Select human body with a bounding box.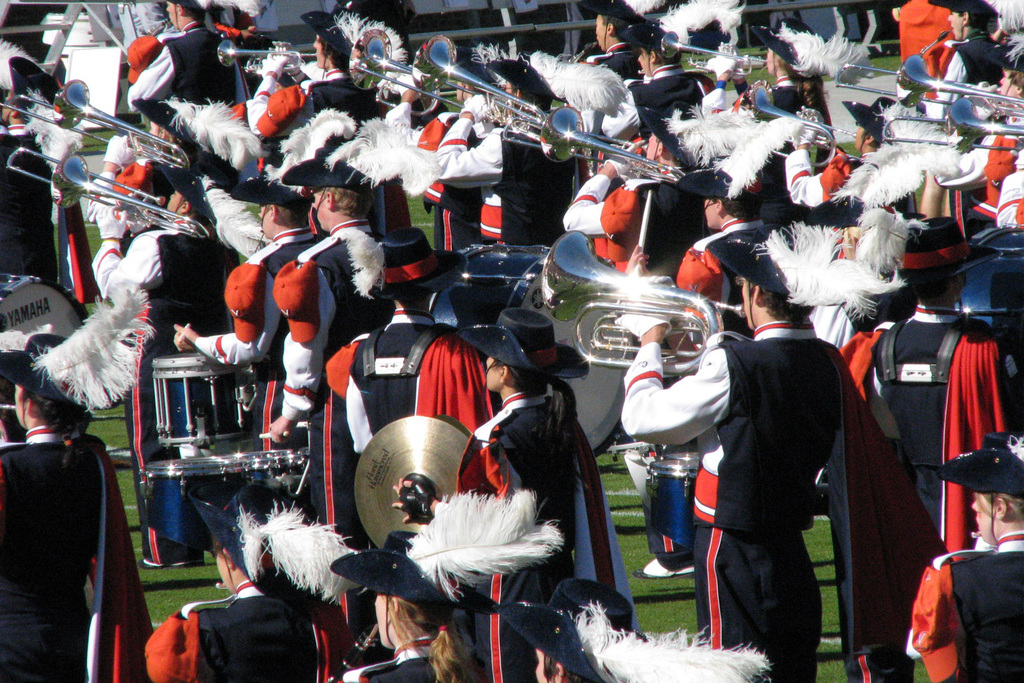
(0, 56, 60, 279).
